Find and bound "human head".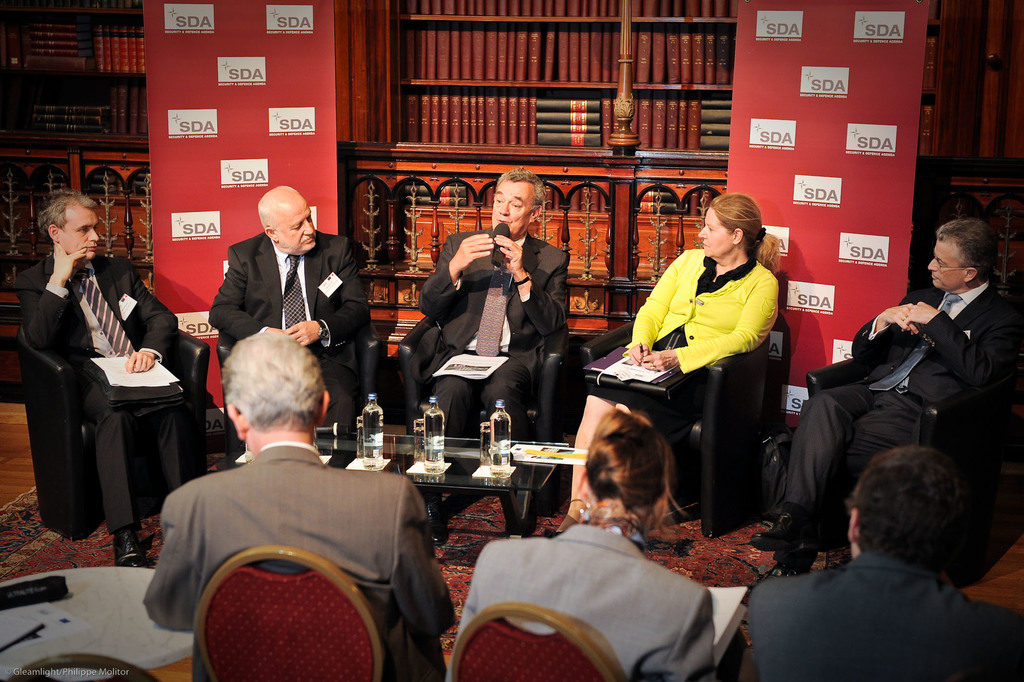
Bound: detection(261, 185, 317, 253).
